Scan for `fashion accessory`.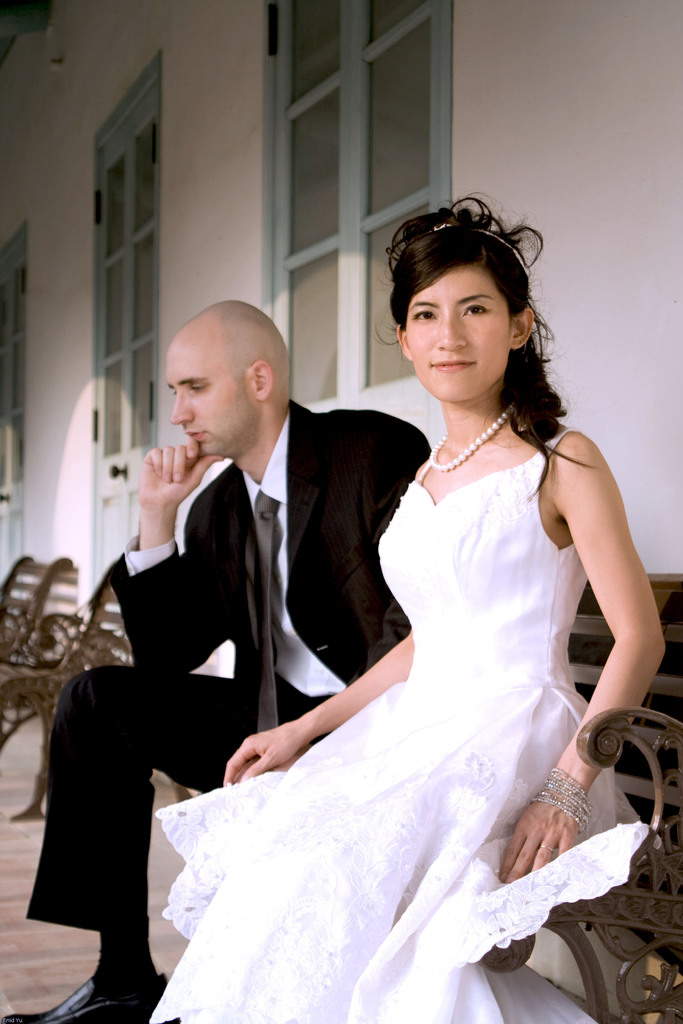
Scan result: <bbox>435, 409, 515, 474</bbox>.
